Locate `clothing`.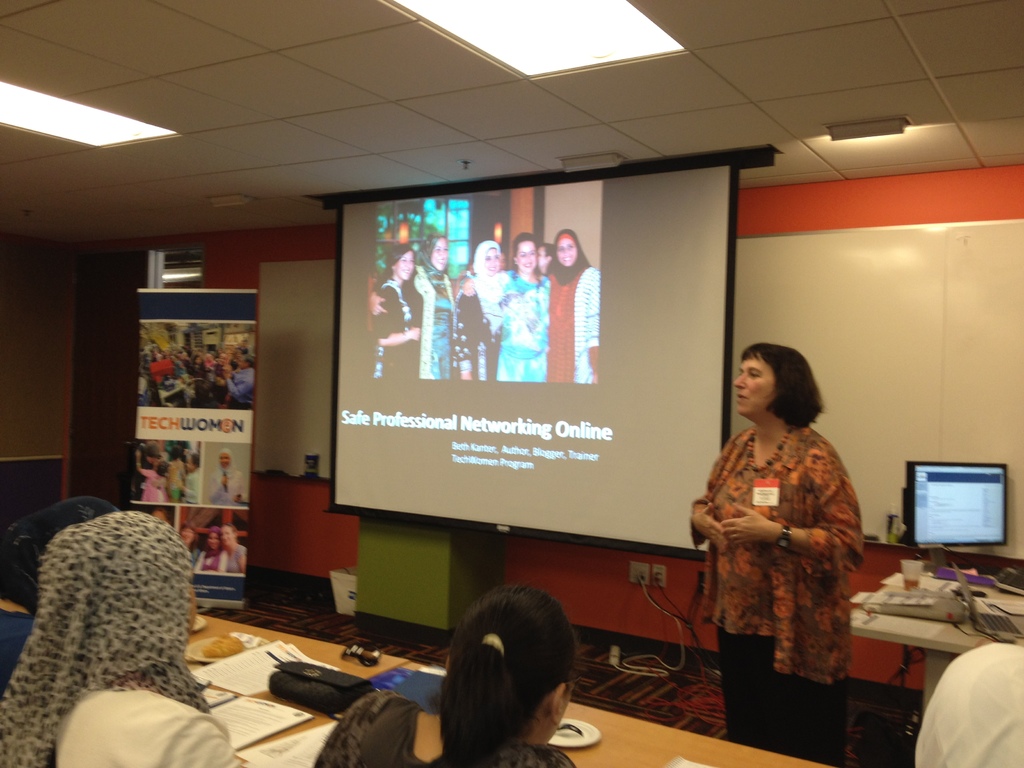
Bounding box: bbox(0, 605, 35, 703).
